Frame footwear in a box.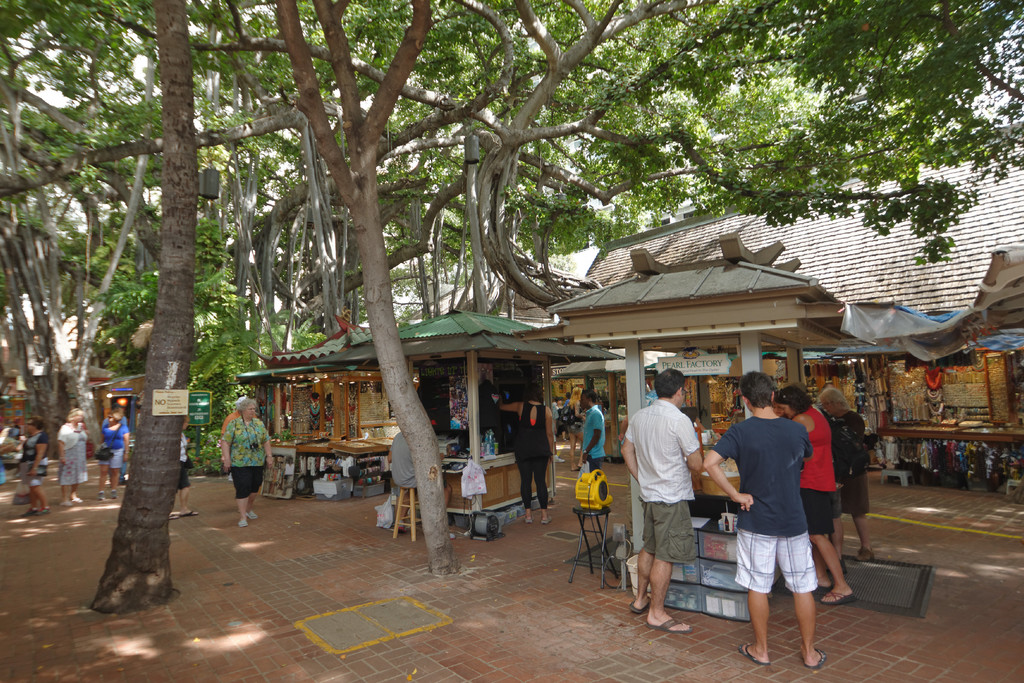
Rect(181, 504, 193, 515).
